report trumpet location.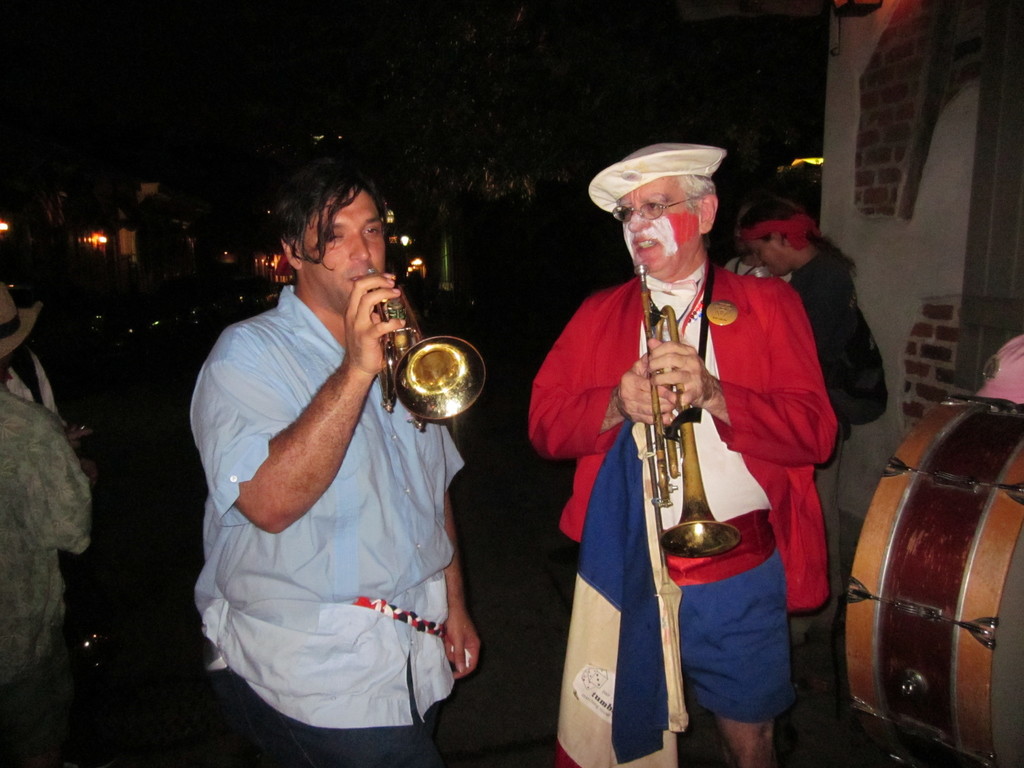
Report: (374, 270, 484, 420).
